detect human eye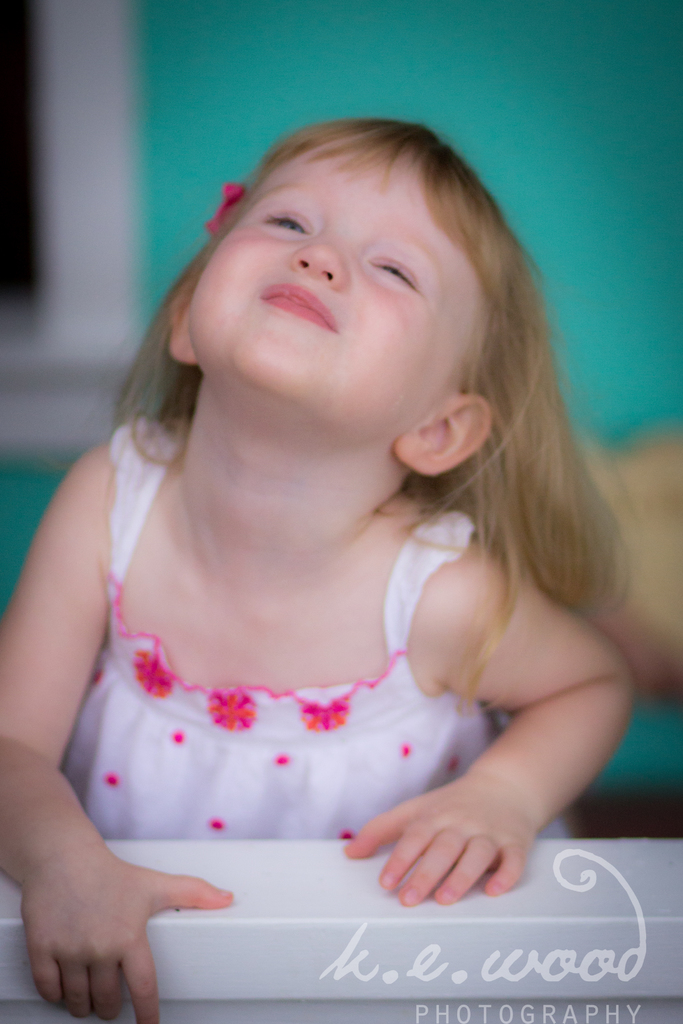
[370, 261, 423, 294]
